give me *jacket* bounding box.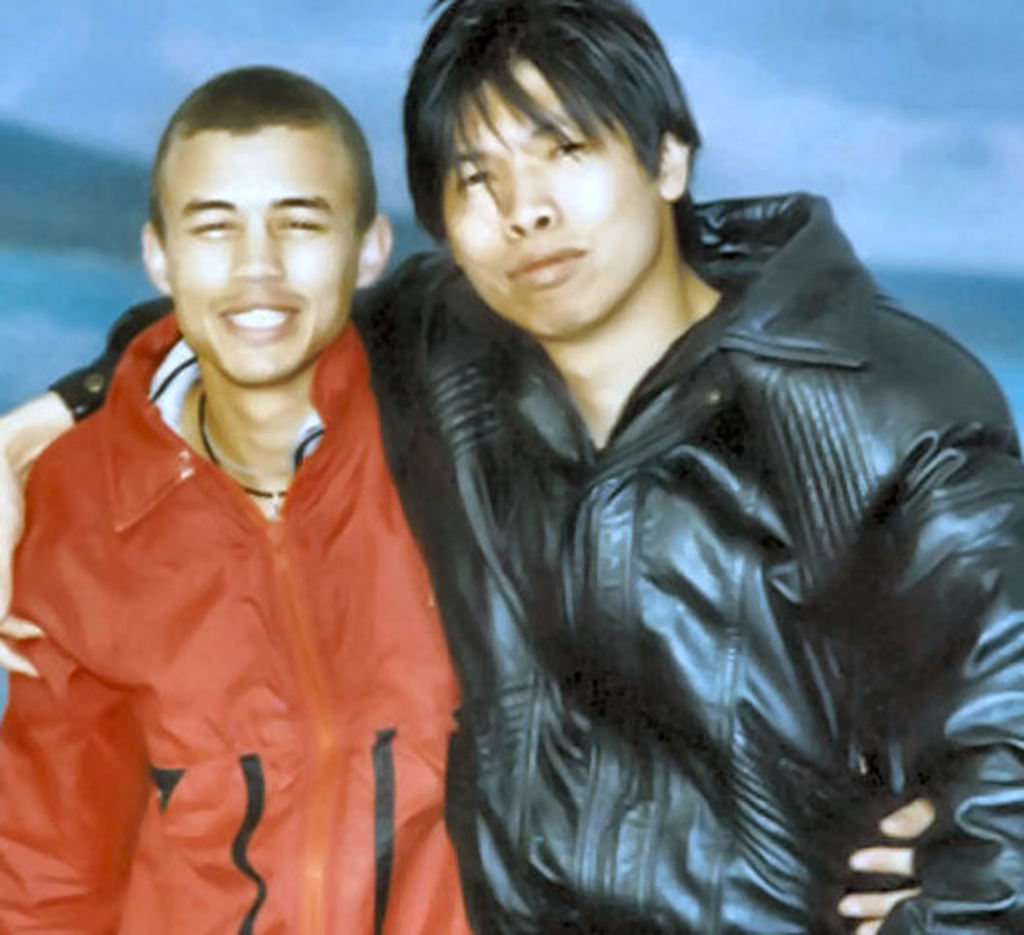
<bbox>44, 185, 1022, 933</bbox>.
